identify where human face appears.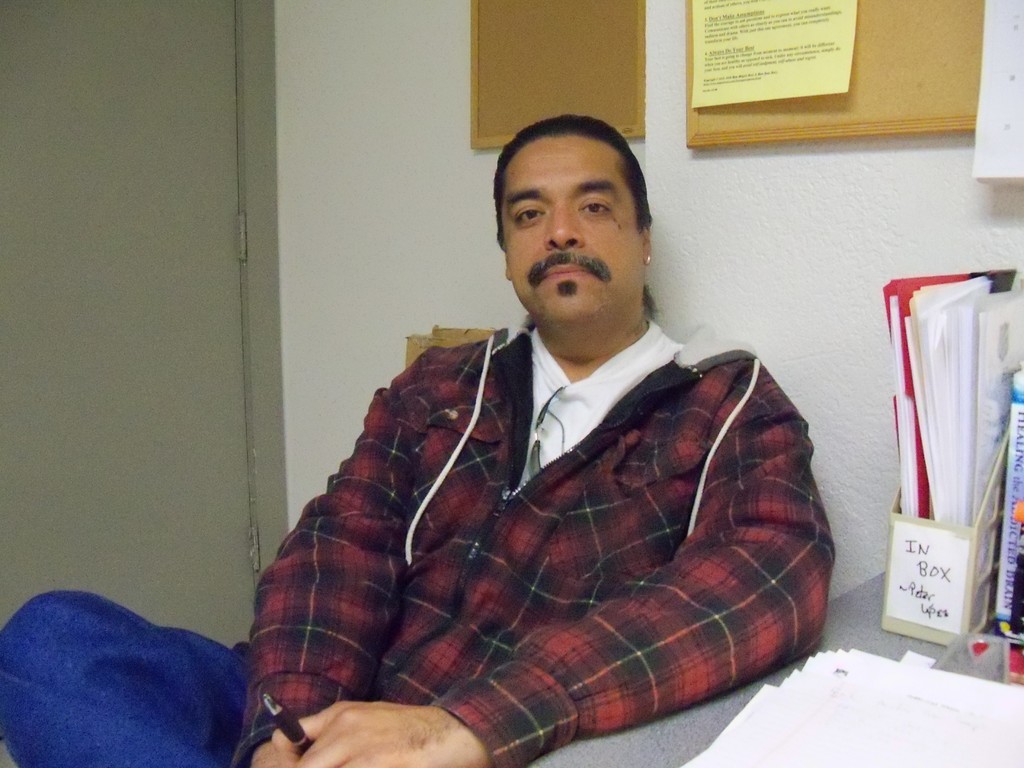
Appears at bbox=[502, 132, 645, 331].
